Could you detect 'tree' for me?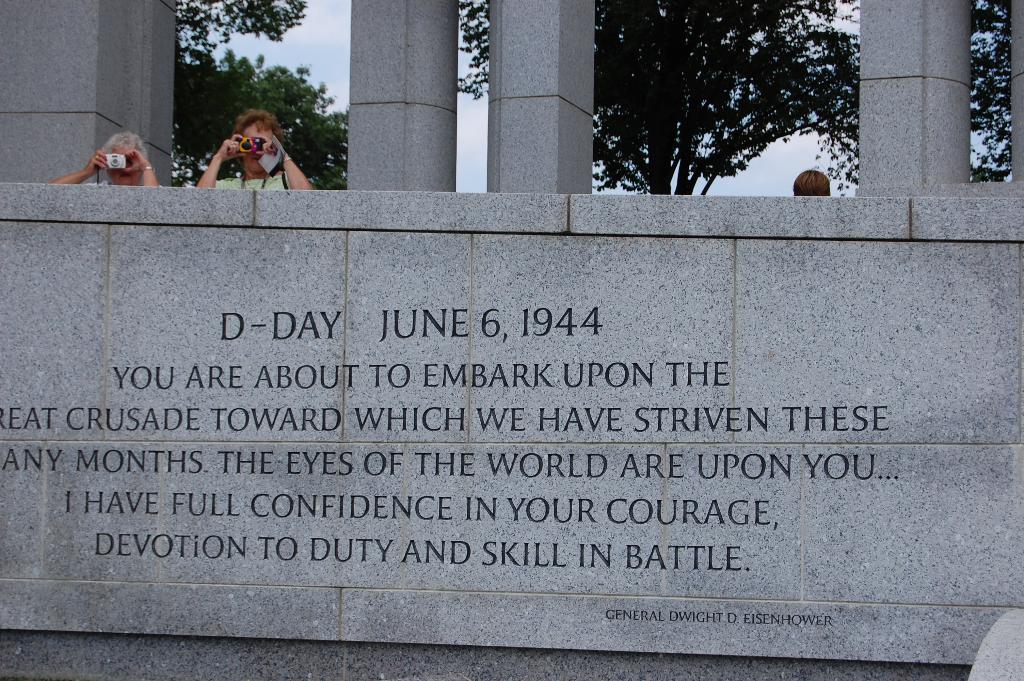
Detection result: 976 0 1010 190.
